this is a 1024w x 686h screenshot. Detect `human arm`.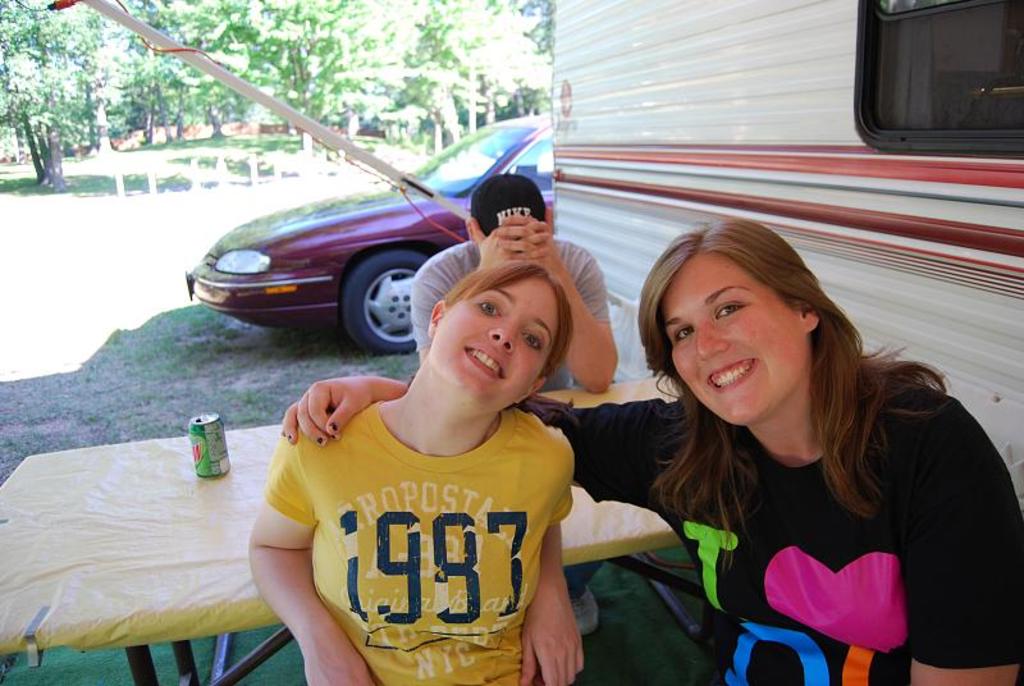
rect(421, 247, 463, 370).
